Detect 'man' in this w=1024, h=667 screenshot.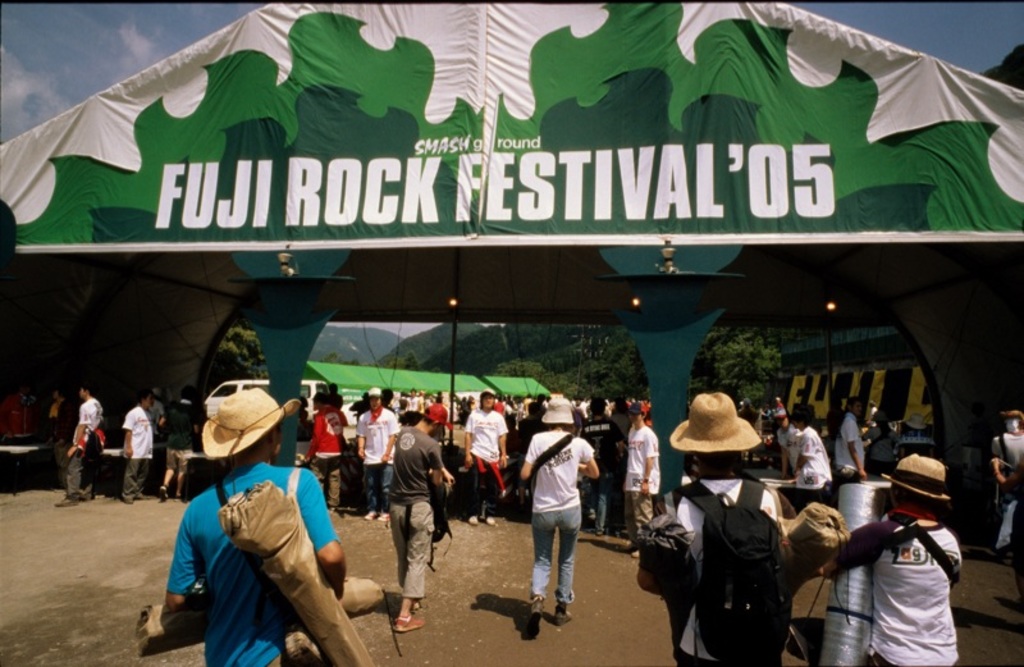
Detection: 65, 385, 105, 507.
